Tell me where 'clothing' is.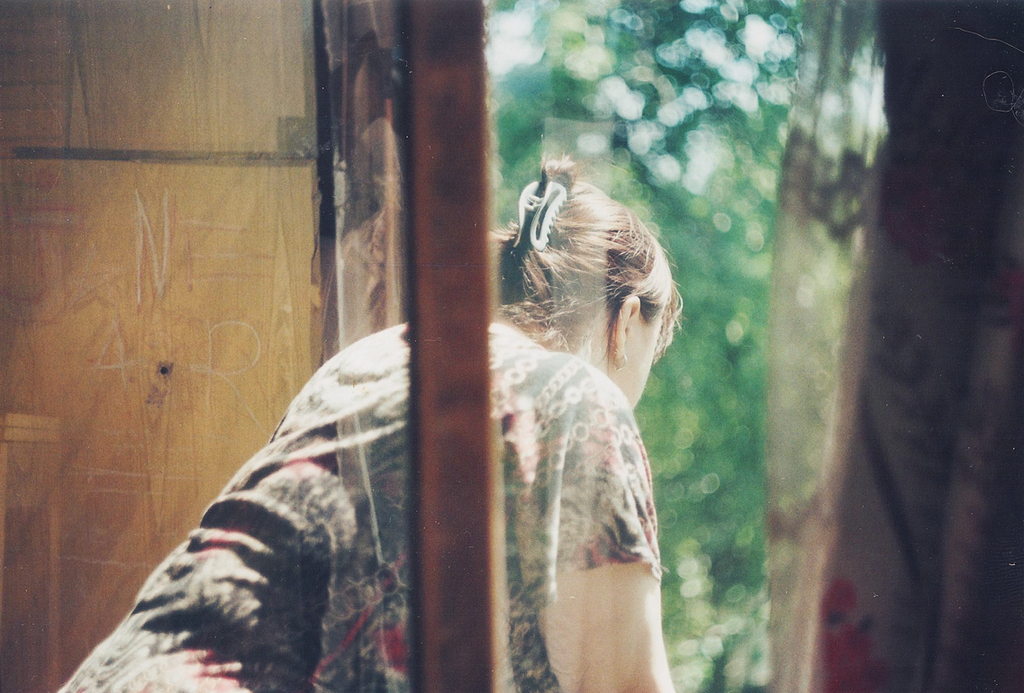
'clothing' is at locate(47, 318, 664, 692).
